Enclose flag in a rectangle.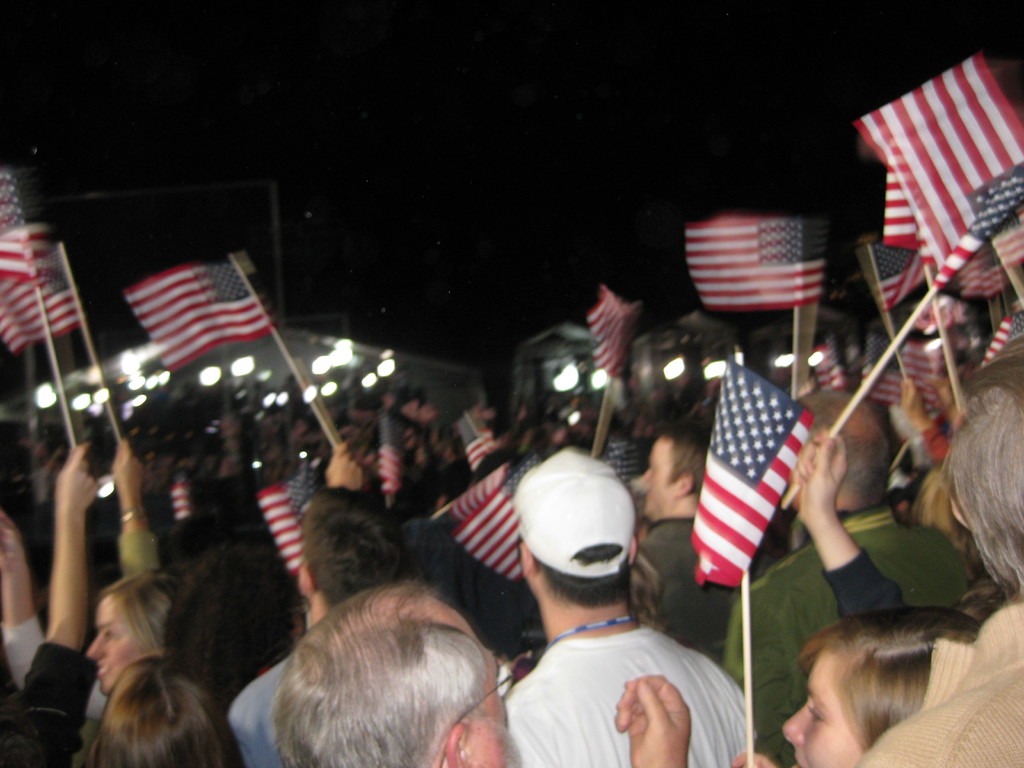
[979,314,1019,368].
